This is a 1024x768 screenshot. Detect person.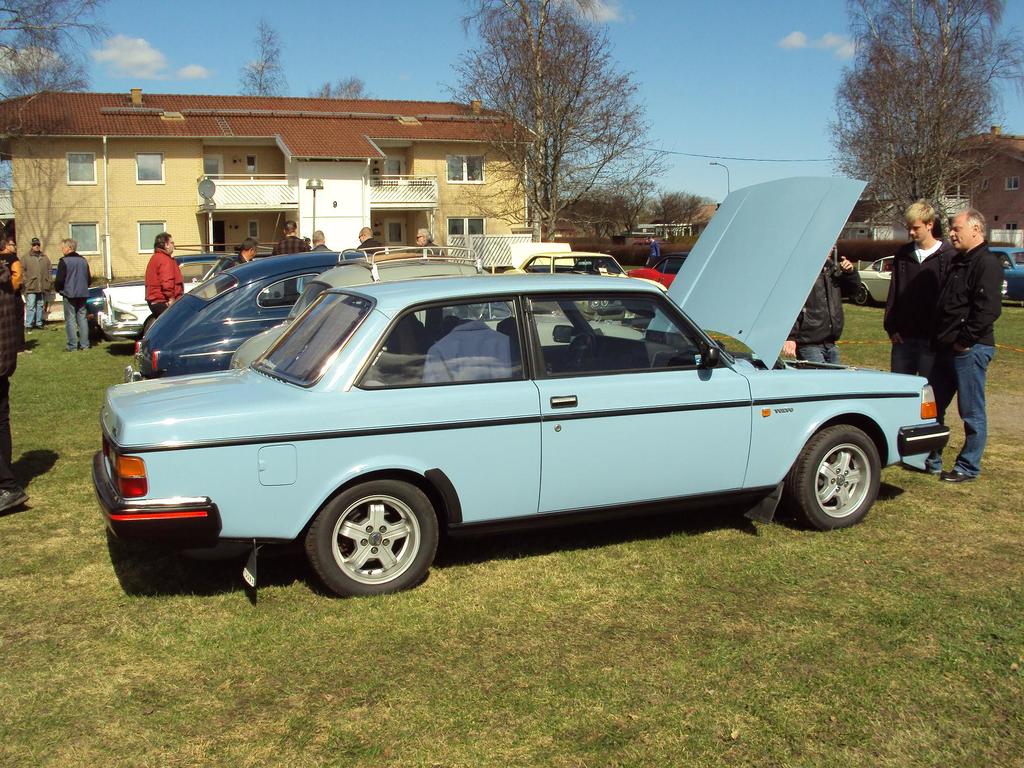
x1=884, y1=199, x2=956, y2=380.
